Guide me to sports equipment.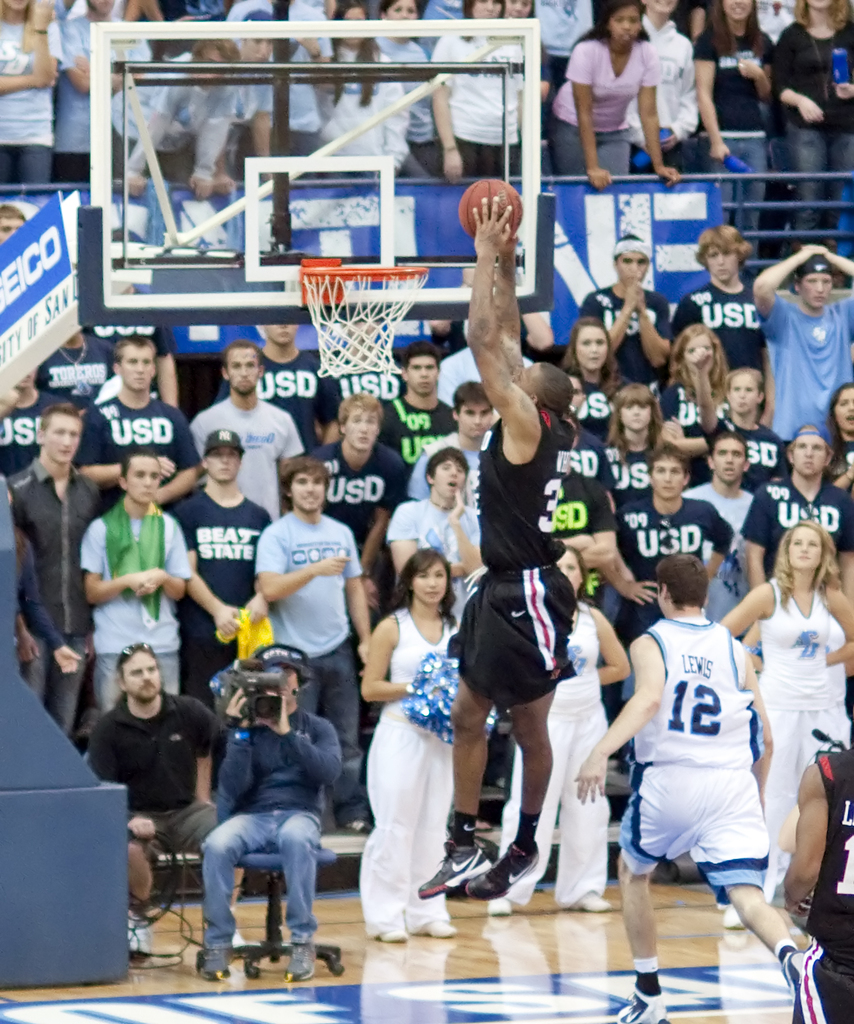
Guidance: Rect(459, 178, 524, 241).
